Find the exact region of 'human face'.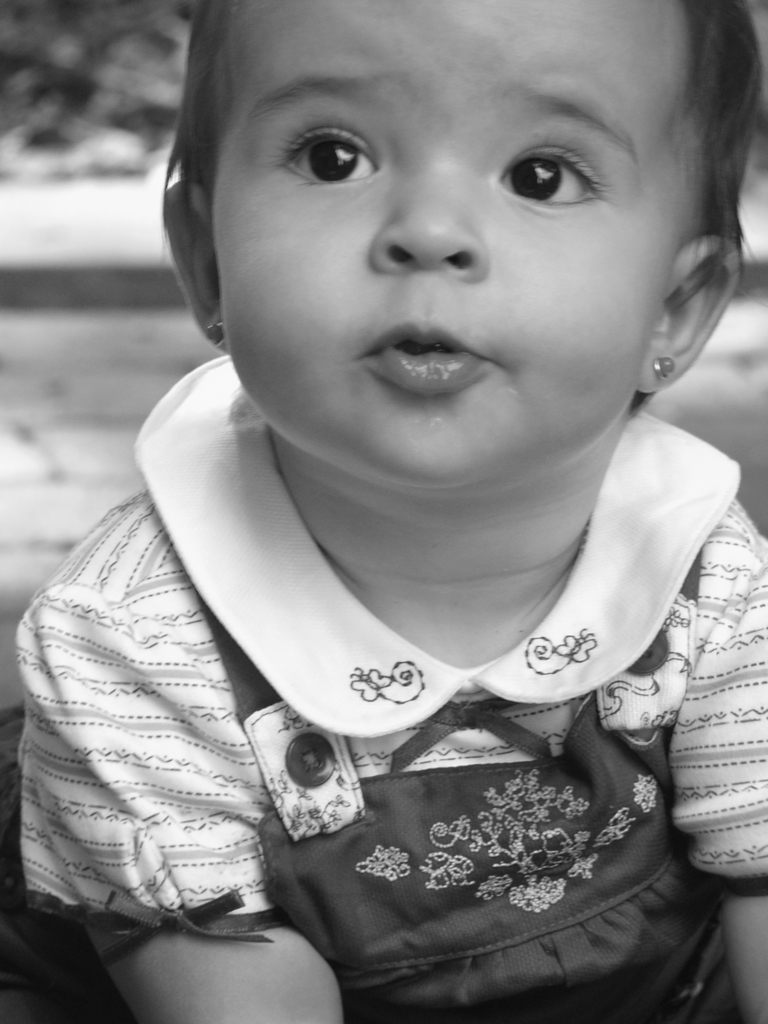
Exact region: [x1=220, y1=0, x2=689, y2=496].
